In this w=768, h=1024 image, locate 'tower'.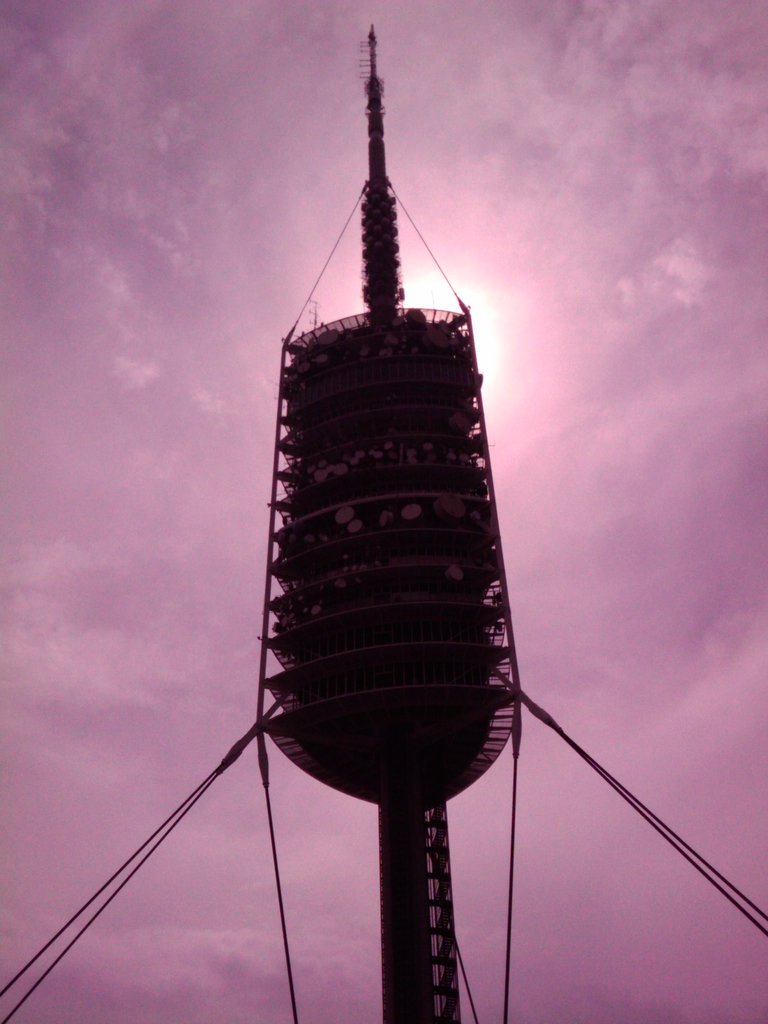
Bounding box: 169 0 623 1018.
